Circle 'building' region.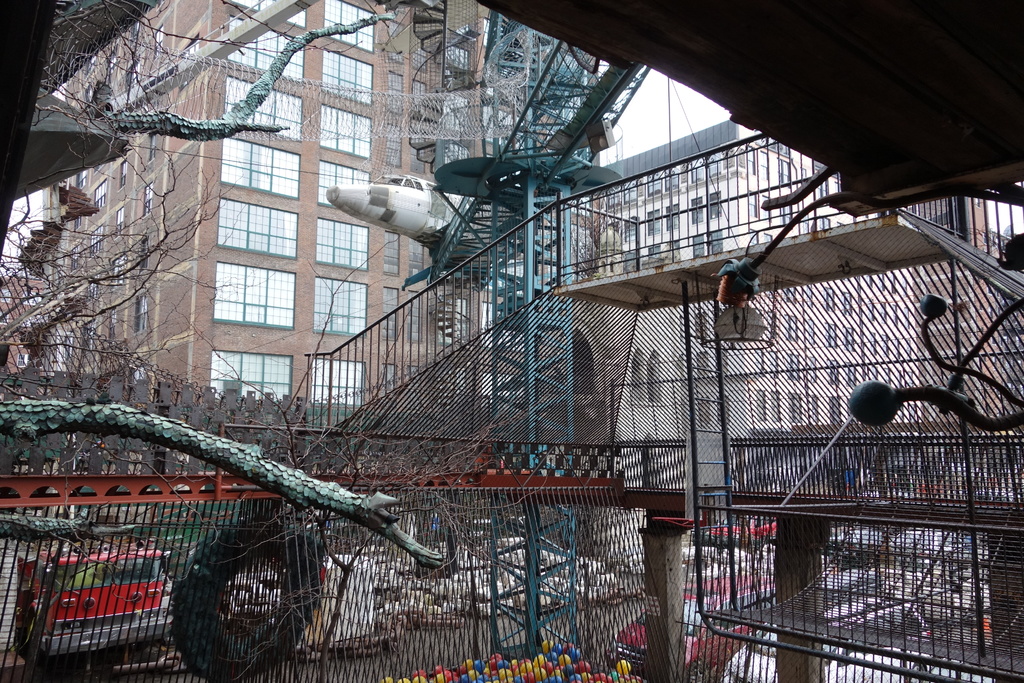
Region: [x1=54, y1=0, x2=525, y2=436].
